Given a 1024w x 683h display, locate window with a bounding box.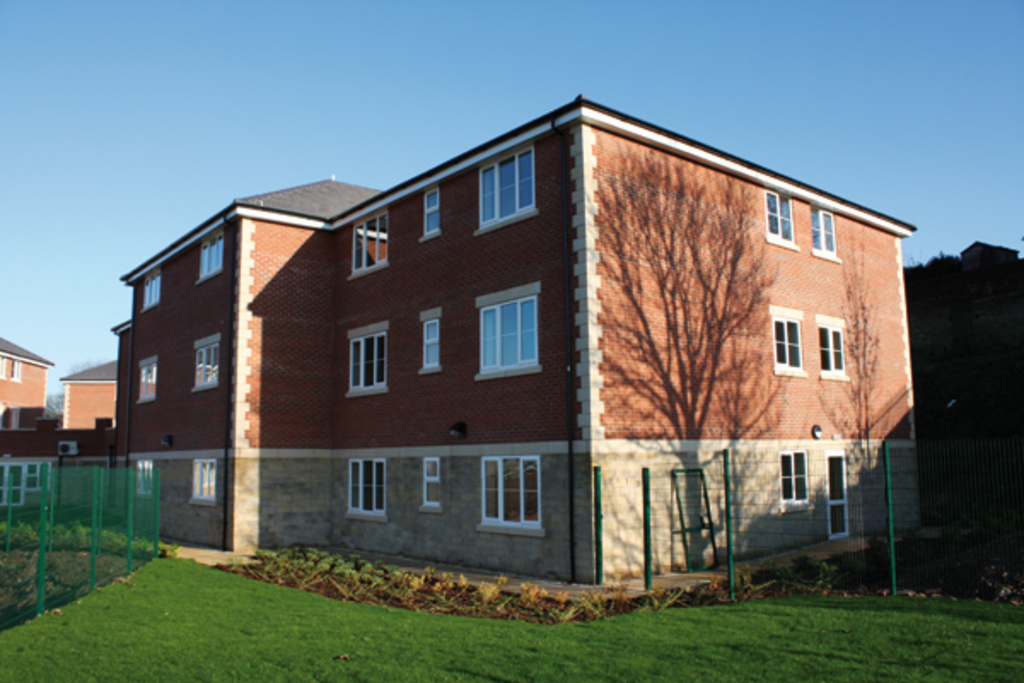
Located: (422, 184, 440, 242).
